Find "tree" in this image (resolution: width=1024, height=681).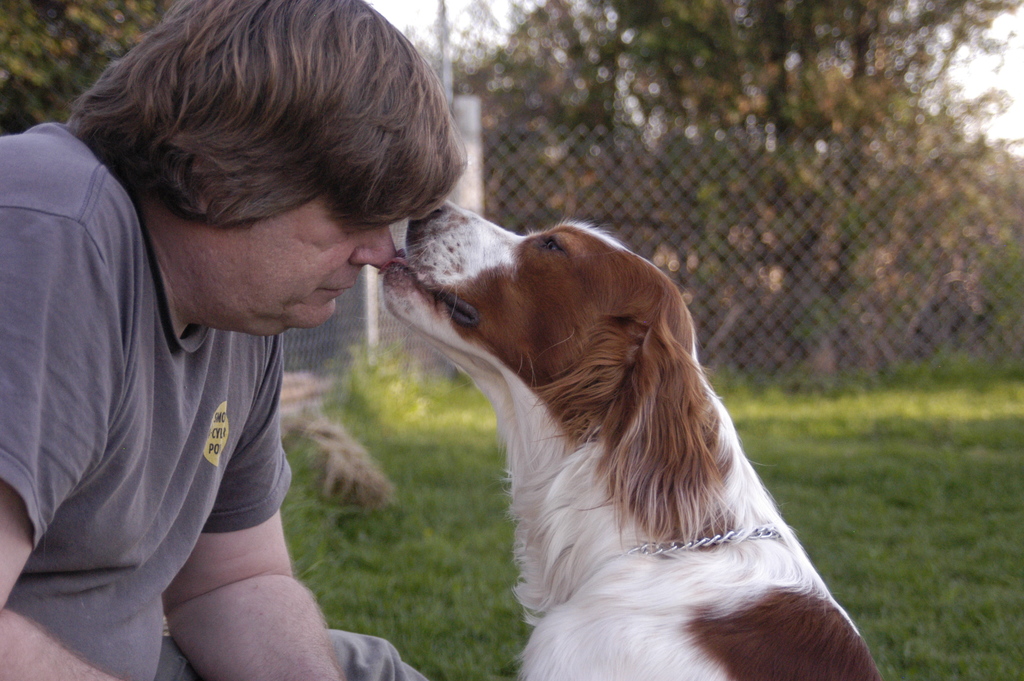
pyautogui.locateOnScreen(0, 0, 179, 132).
